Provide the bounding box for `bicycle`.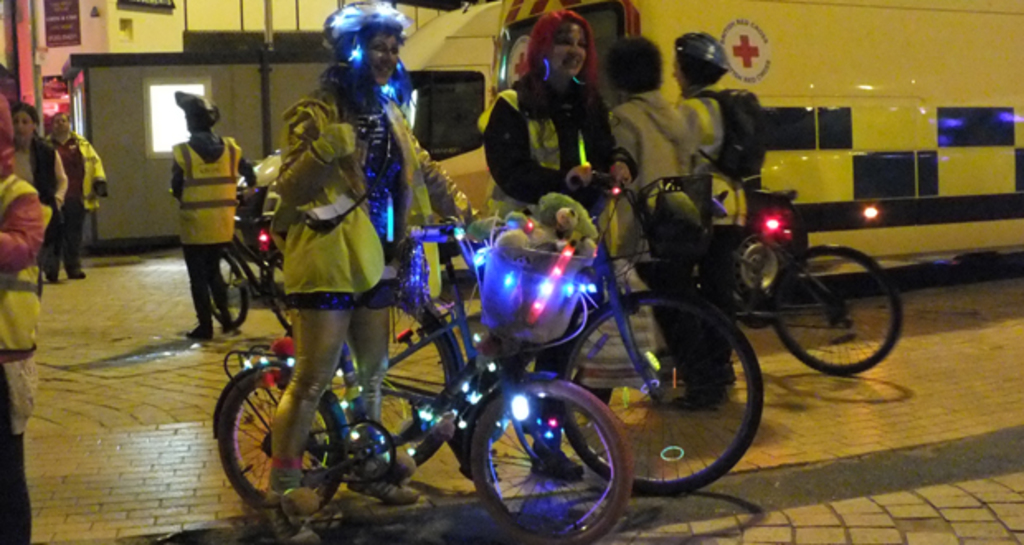
rect(570, 160, 907, 373).
